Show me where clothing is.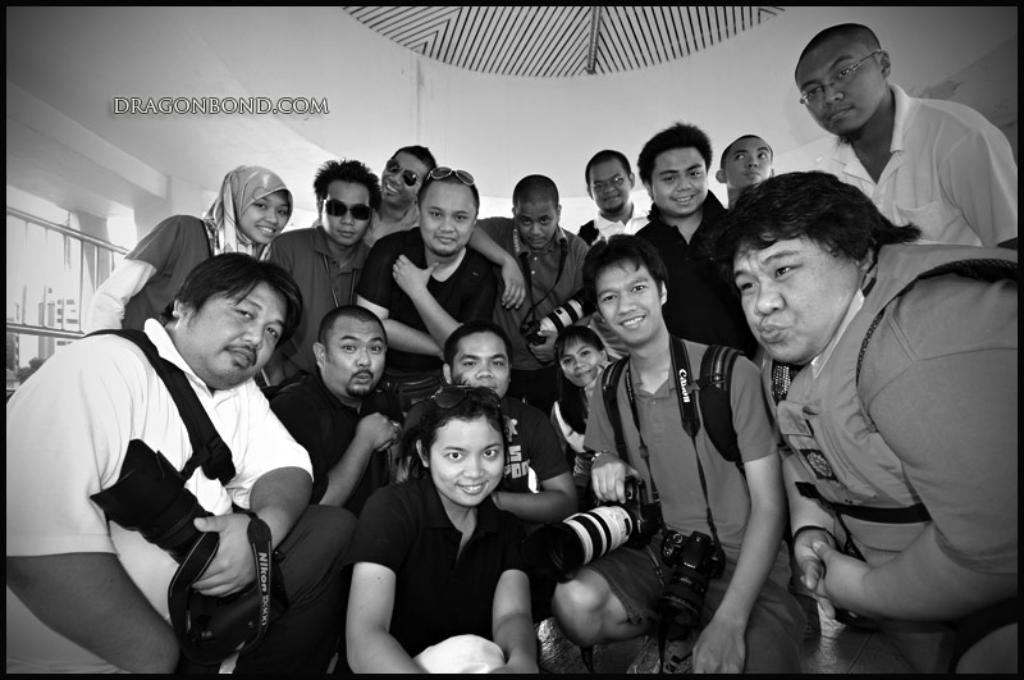
clothing is at bbox=(593, 330, 791, 676).
